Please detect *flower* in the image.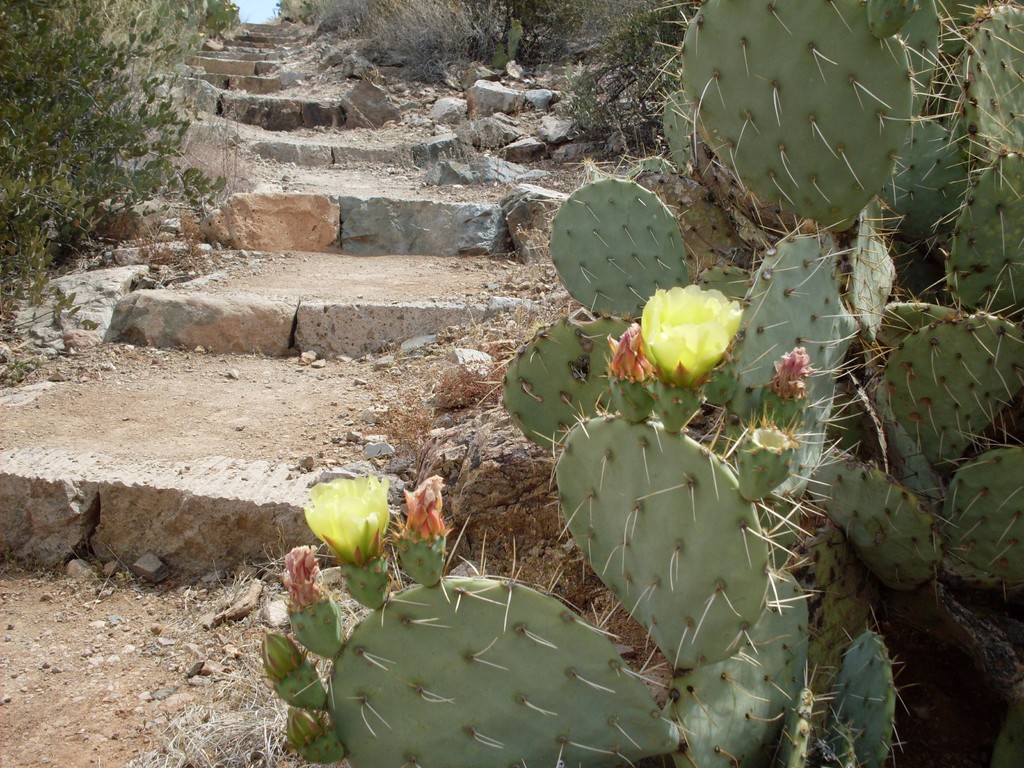
<region>276, 539, 324, 611</region>.
